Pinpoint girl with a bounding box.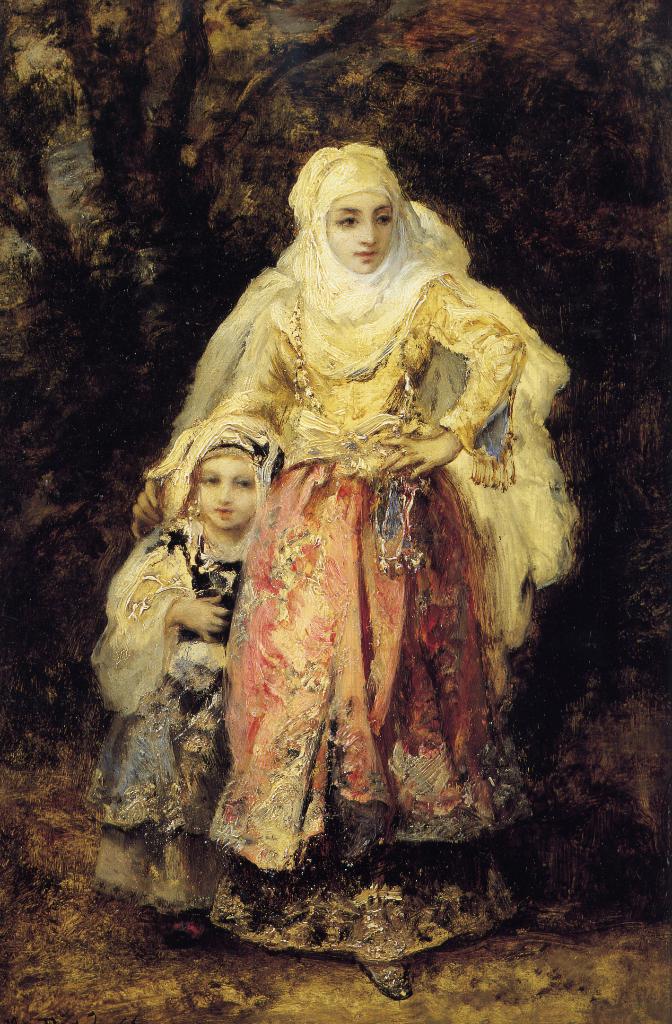
detection(92, 134, 333, 948).
